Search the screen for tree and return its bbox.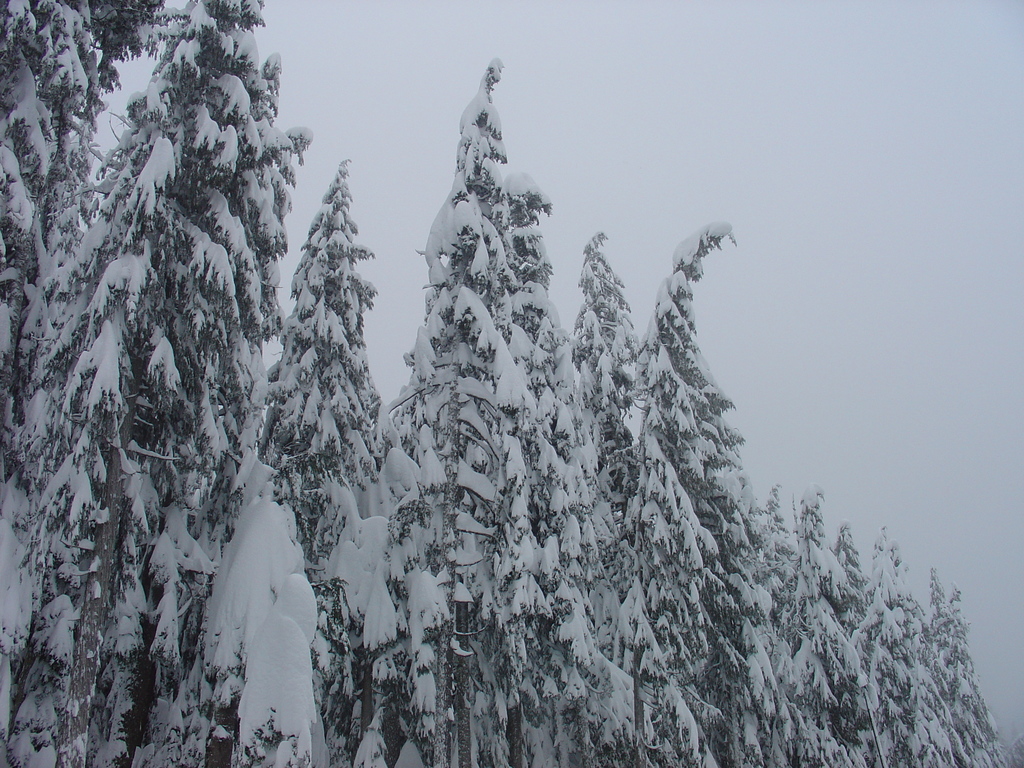
Found: x1=0, y1=0, x2=435, y2=527.
